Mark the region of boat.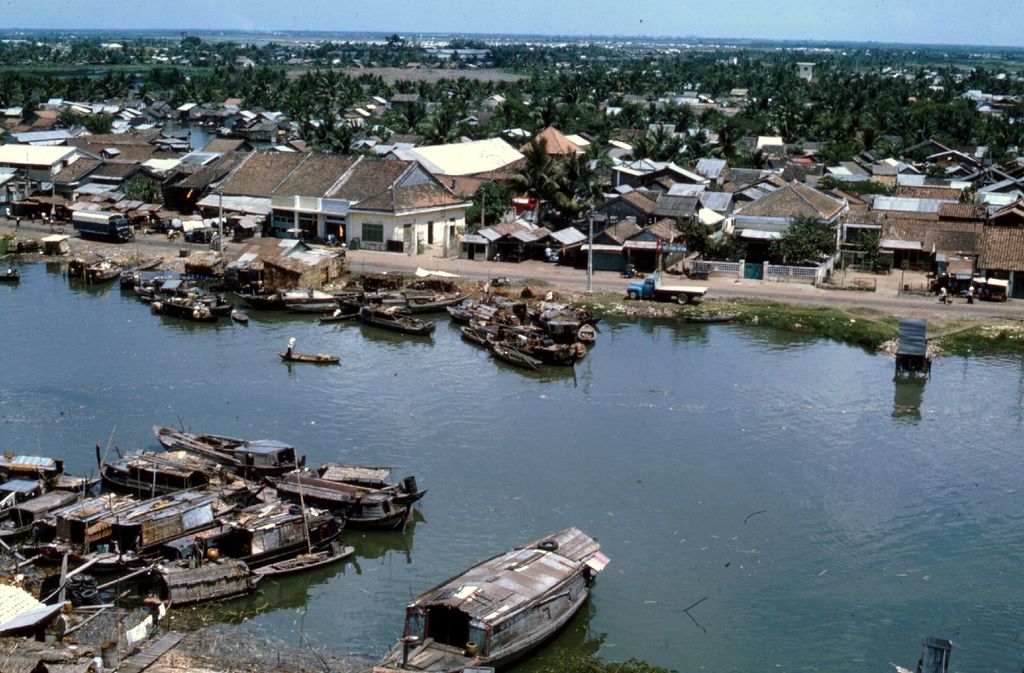
Region: x1=0, y1=272, x2=20, y2=283.
